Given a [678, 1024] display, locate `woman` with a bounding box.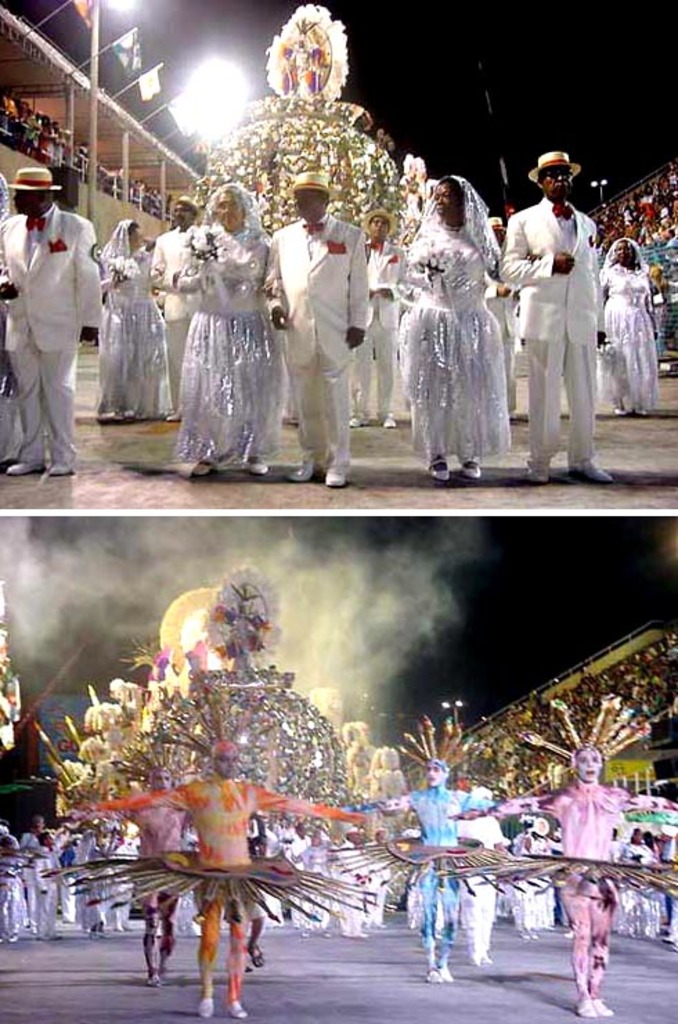
Located: left=393, top=166, right=524, bottom=459.
